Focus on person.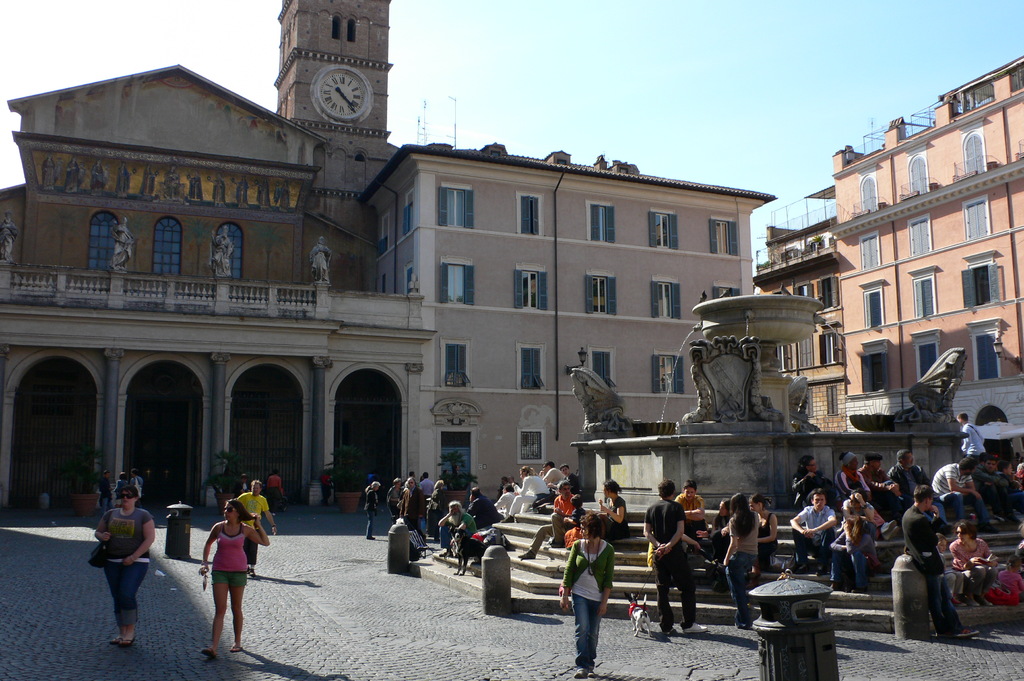
Focused at bbox=[887, 448, 933, 503].
